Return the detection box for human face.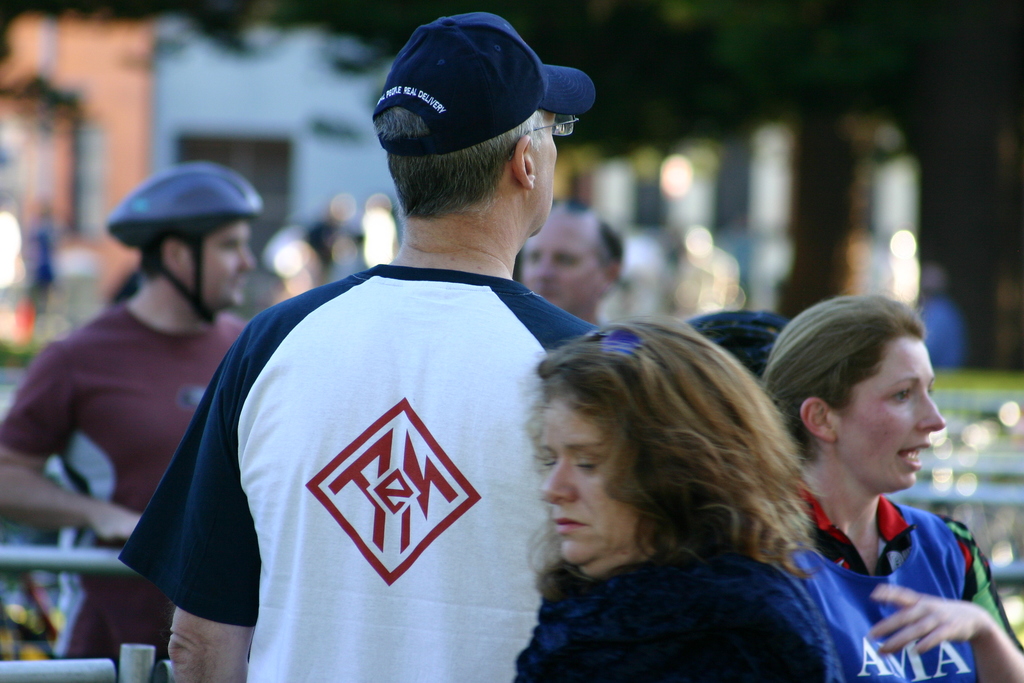
520 215 599 315.
